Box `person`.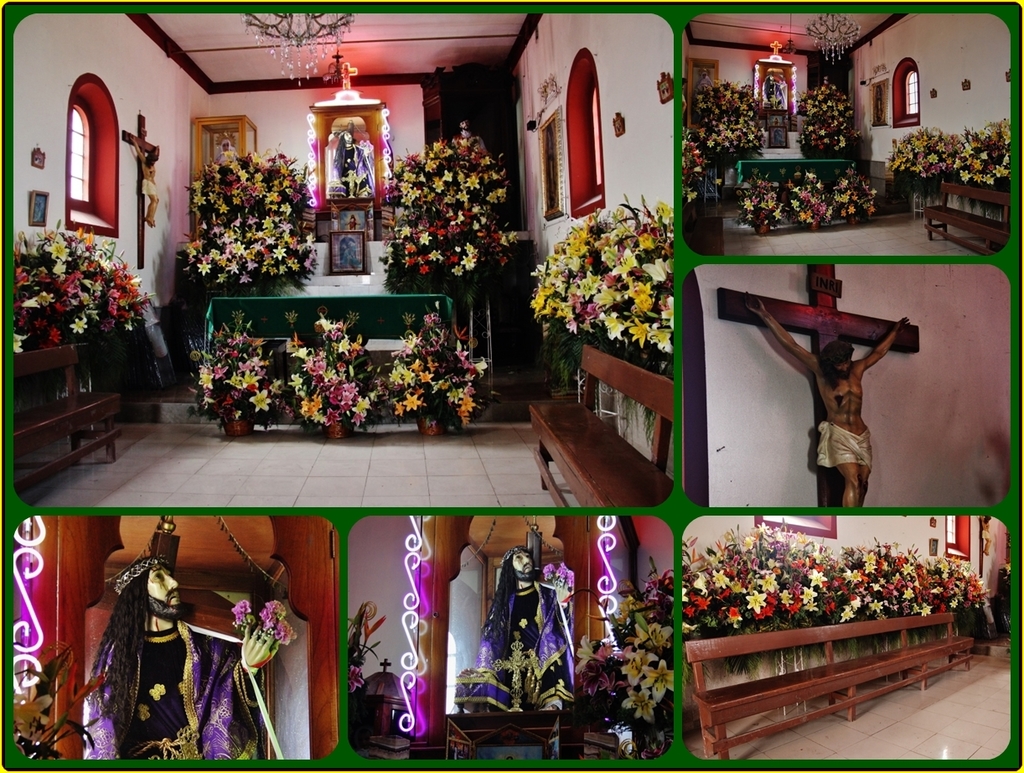
88, 552, 284, 761.
